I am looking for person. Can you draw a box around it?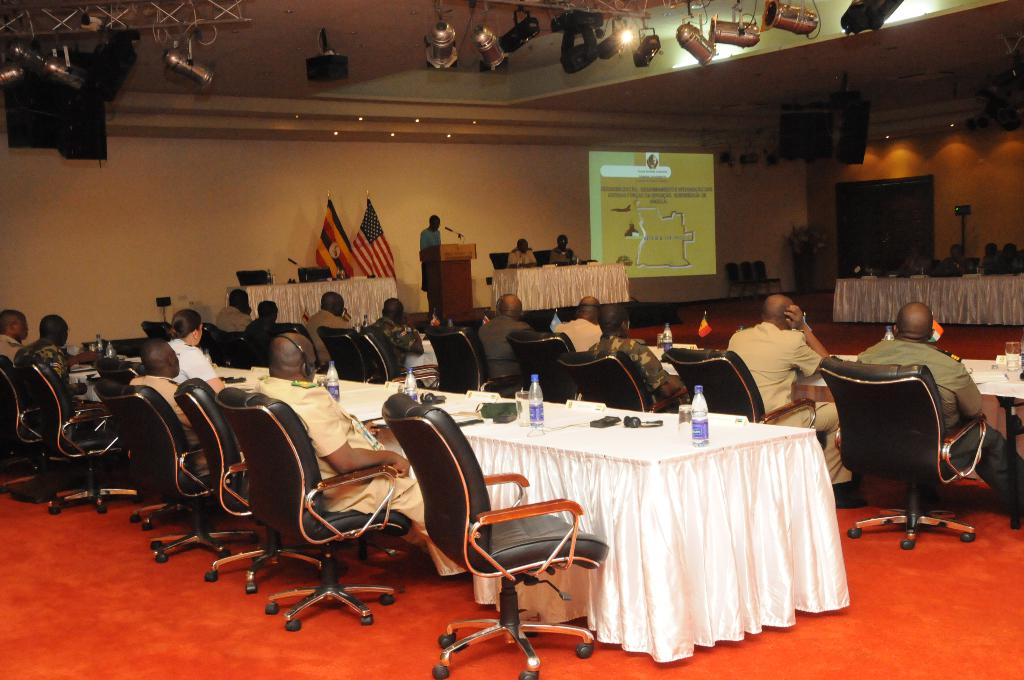
Sure, the bounding box is bbox=[256, 325, 502, 579].
